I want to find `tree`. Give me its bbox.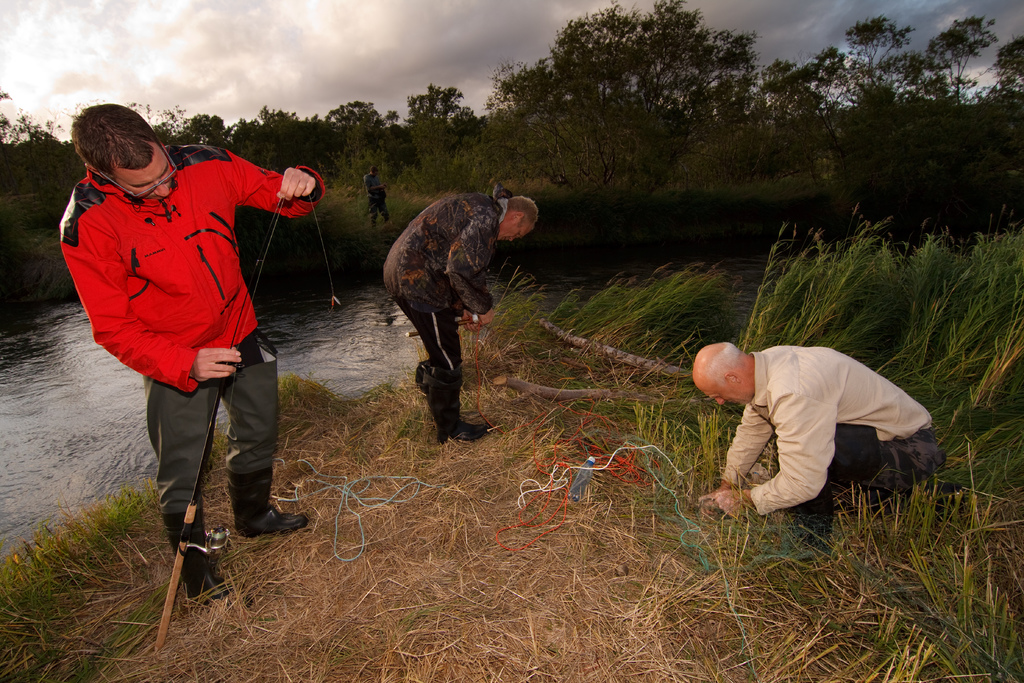
[219, 111, 270, 151].
